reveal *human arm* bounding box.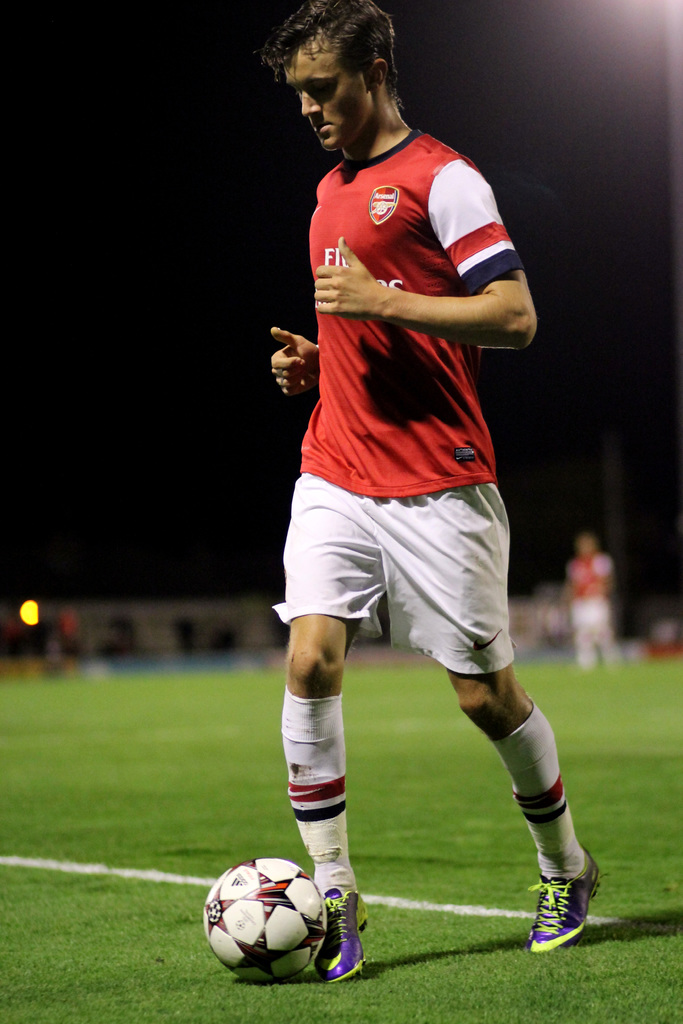
Revealed: x1=604, y1=547, x2=620, y2=601.
